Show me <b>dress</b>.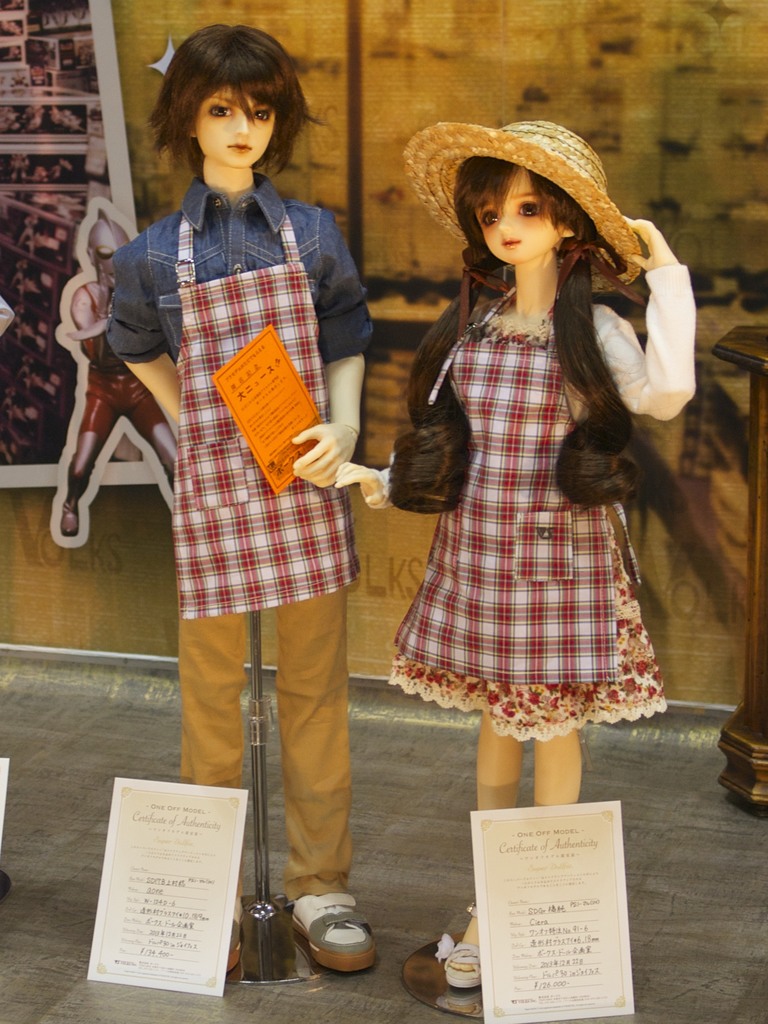
<b>dress</b> is here: bbox(378, 241, 682, 715).
